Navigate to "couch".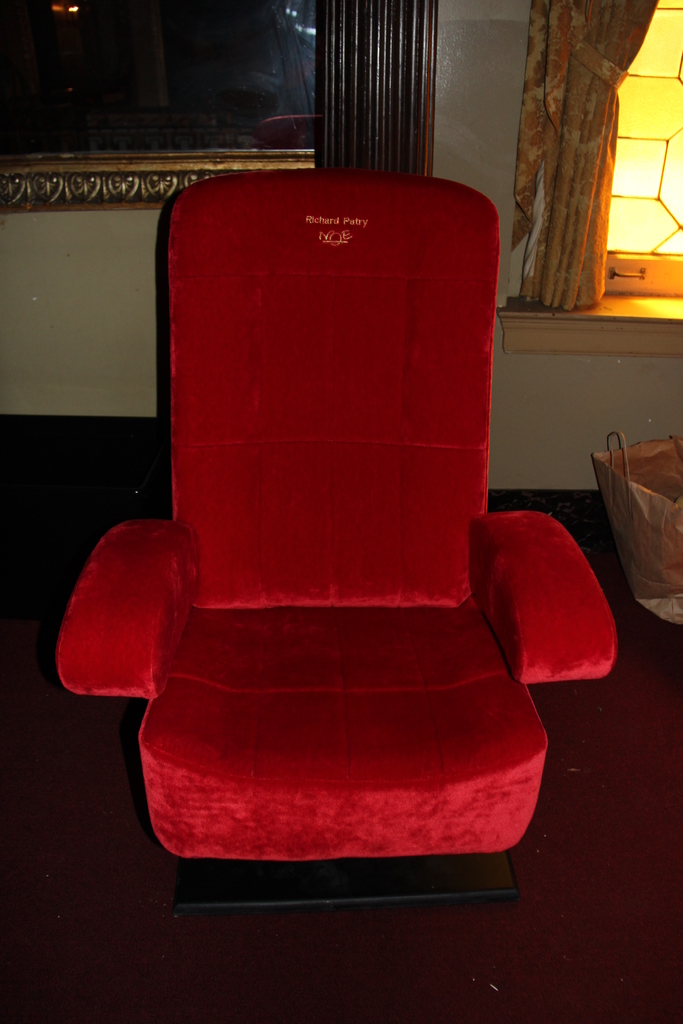
Navigation target: {"x1": 61, "y1": 219, "x2": 605, "y2": 934}.
